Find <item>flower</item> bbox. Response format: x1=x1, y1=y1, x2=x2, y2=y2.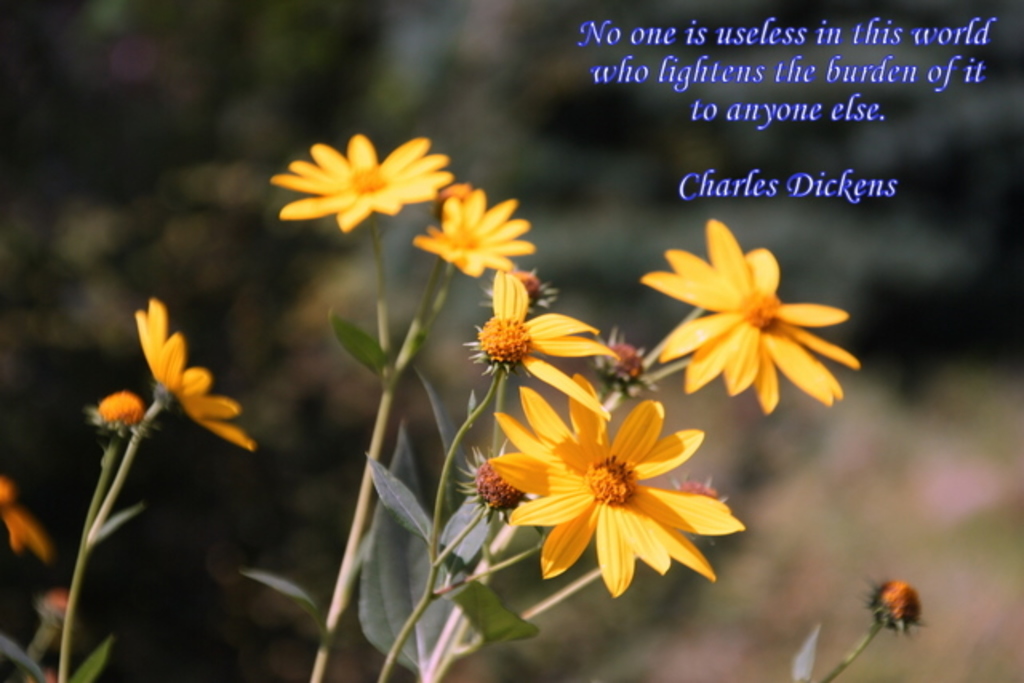
x1=482, y1=283, x2=618, y2=390.
